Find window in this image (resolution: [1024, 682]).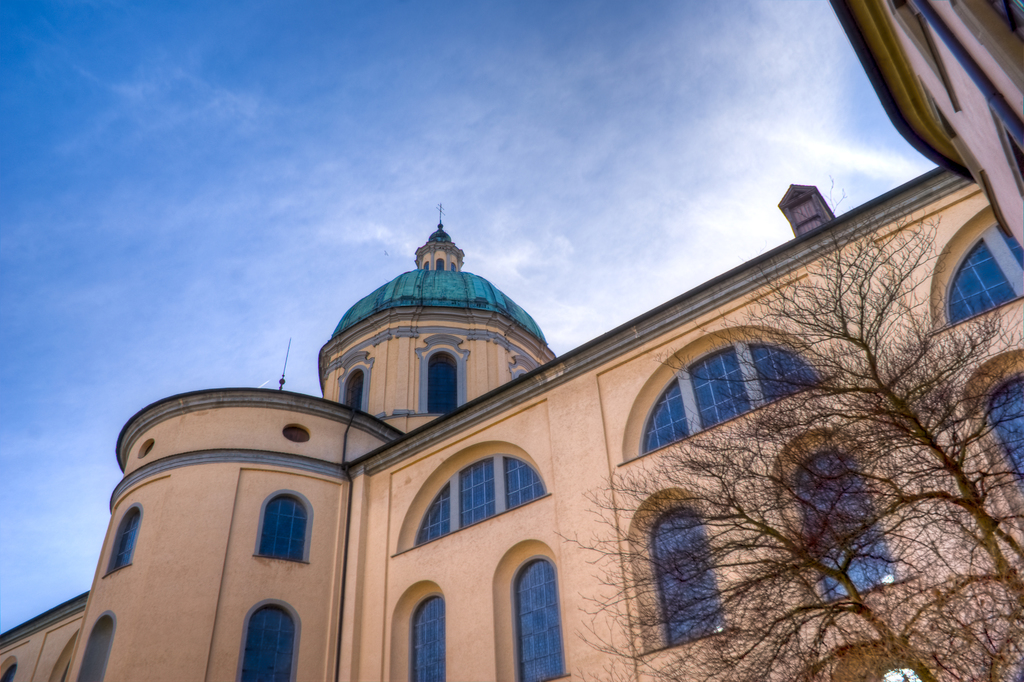
{"left": 771, "top": 420, "right": 919, "bottom": 609}.
